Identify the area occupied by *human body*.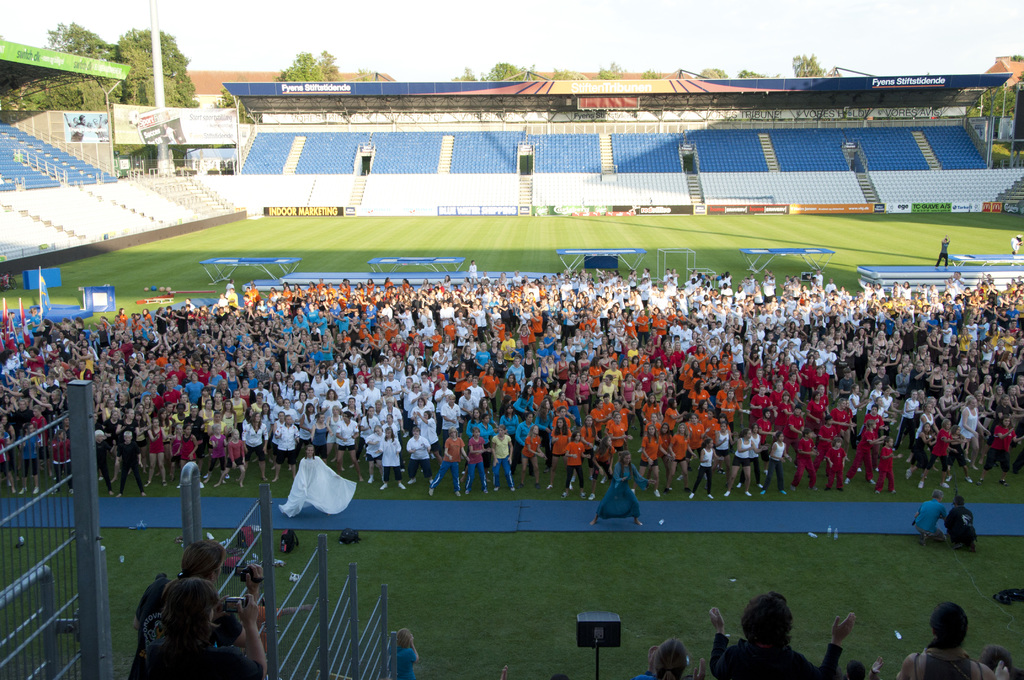
Area: detection(883, 336, 893, 359).
